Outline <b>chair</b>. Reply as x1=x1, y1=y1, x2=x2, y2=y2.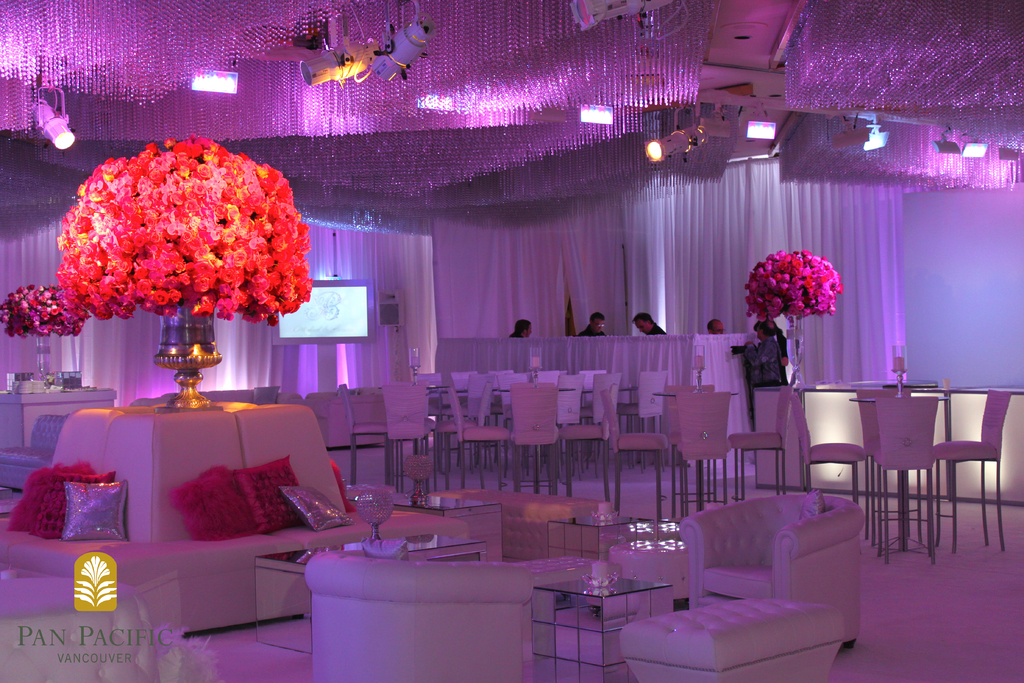
x1=931, y1=386, x2=1017, y2=551.
